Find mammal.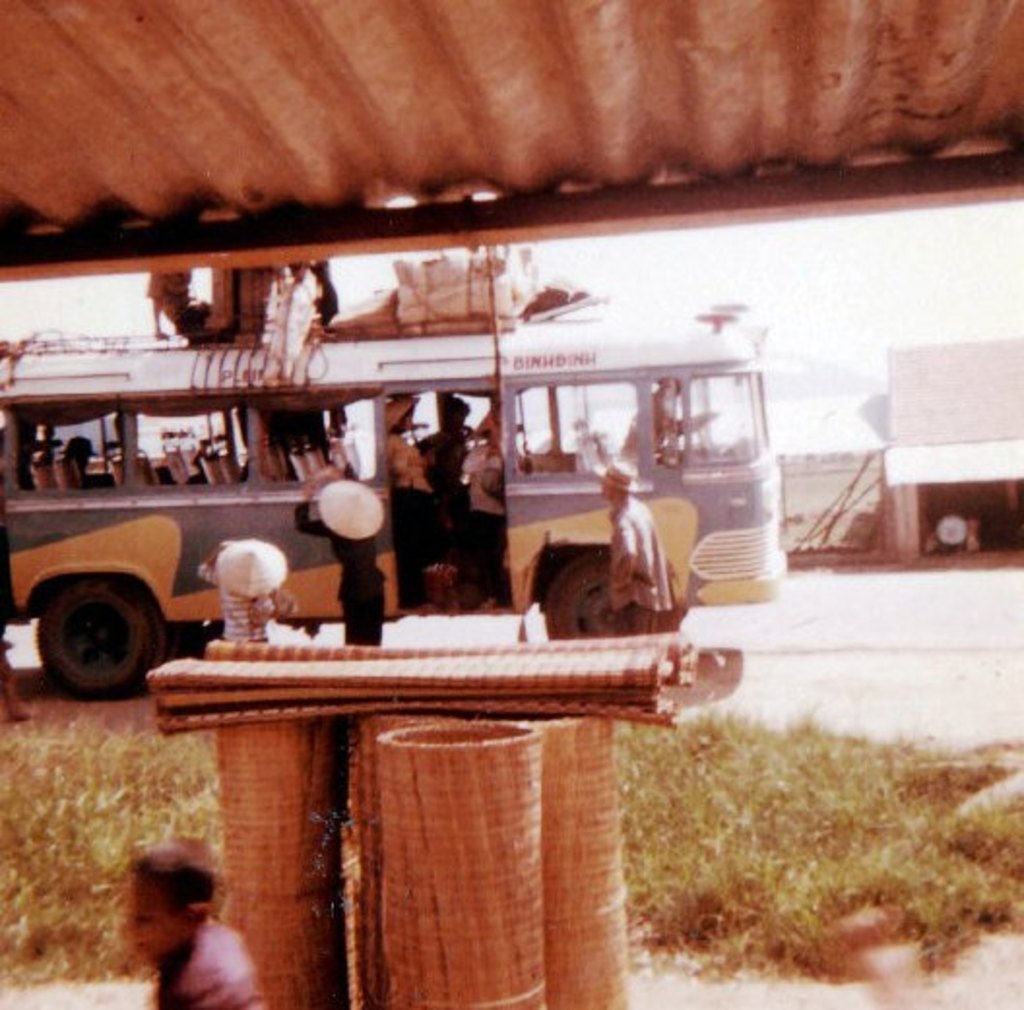
bbox=[586, 481, 688, 649].
